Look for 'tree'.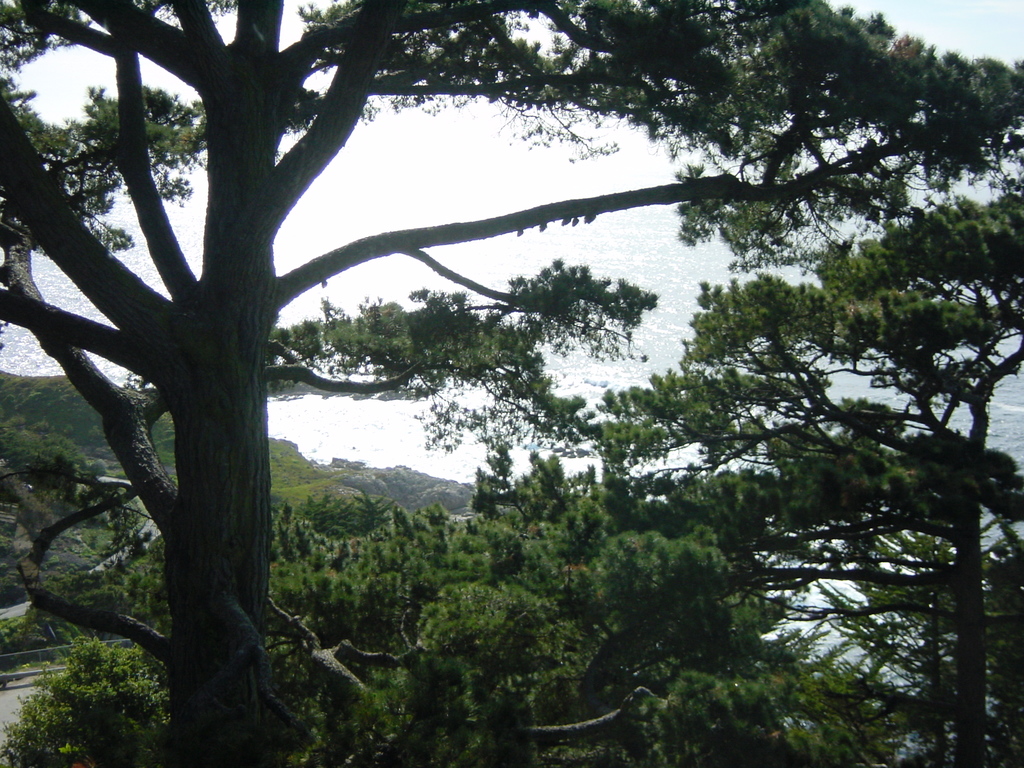
Found: BBox(567, 3, 1023, 767).
